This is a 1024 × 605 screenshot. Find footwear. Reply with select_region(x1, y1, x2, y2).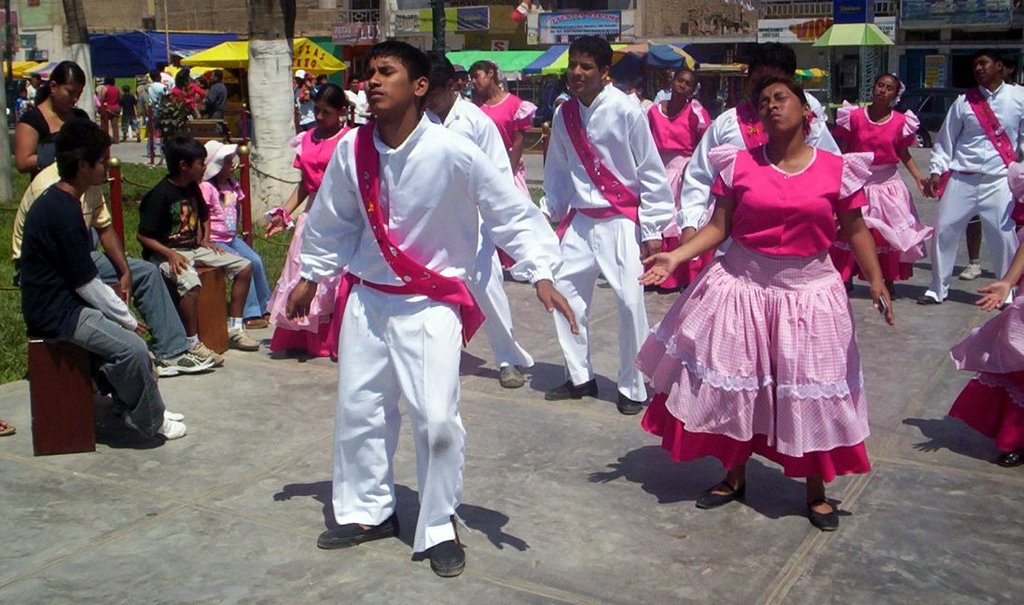
select_region(995, 448, 1023, 467).
